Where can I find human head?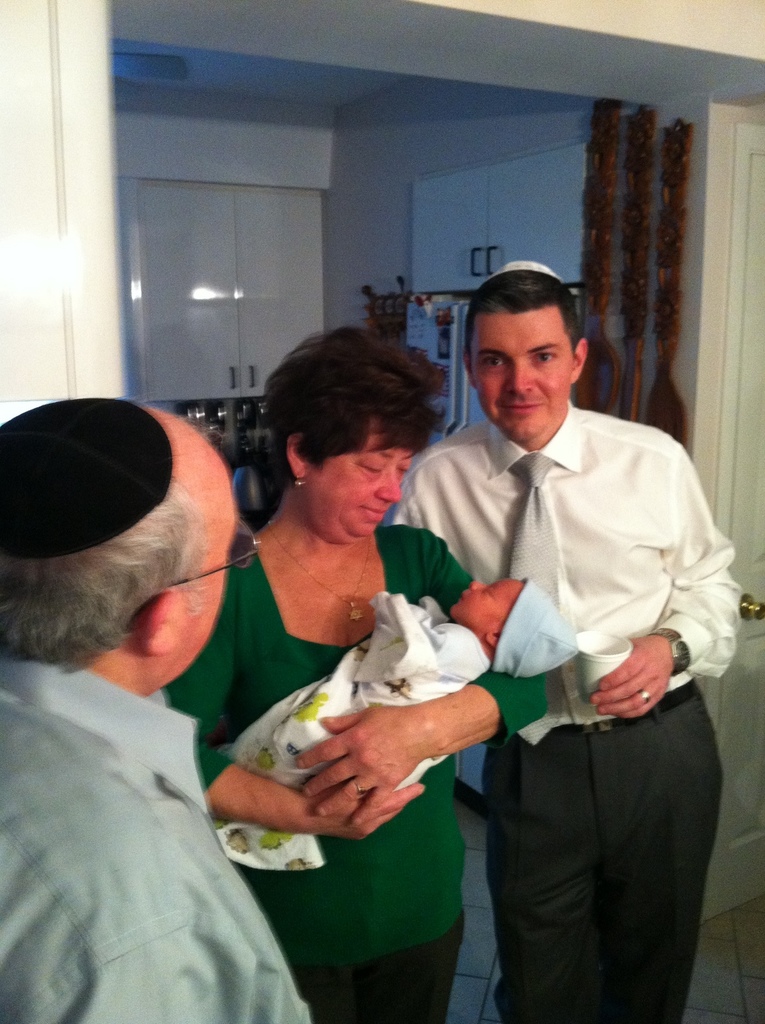
You can find it at select_region(0, 401, 238, 693).
